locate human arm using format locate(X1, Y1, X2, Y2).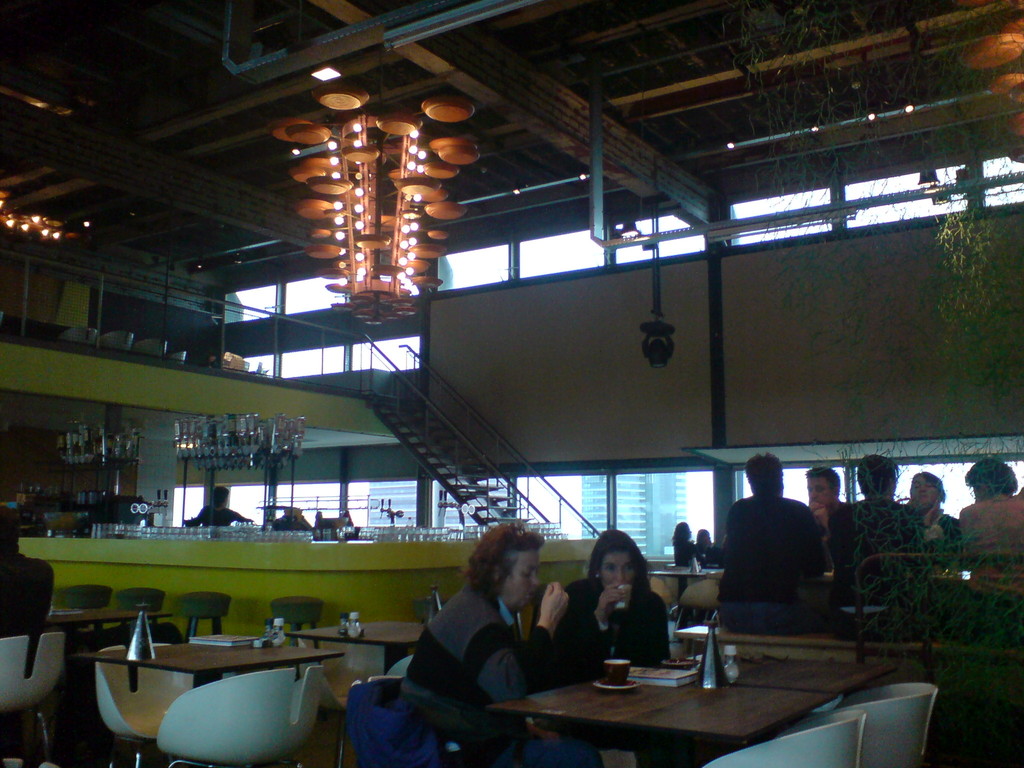
locate(948, 511, 976, 564).
